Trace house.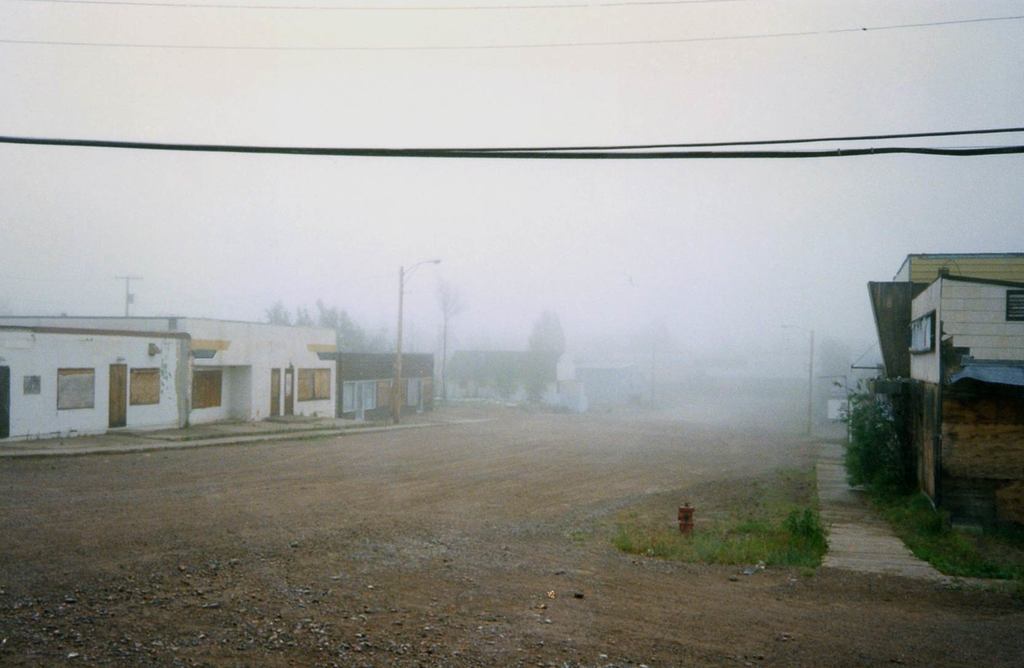
Traced to <region>317, 342, 433, 430</region>.
